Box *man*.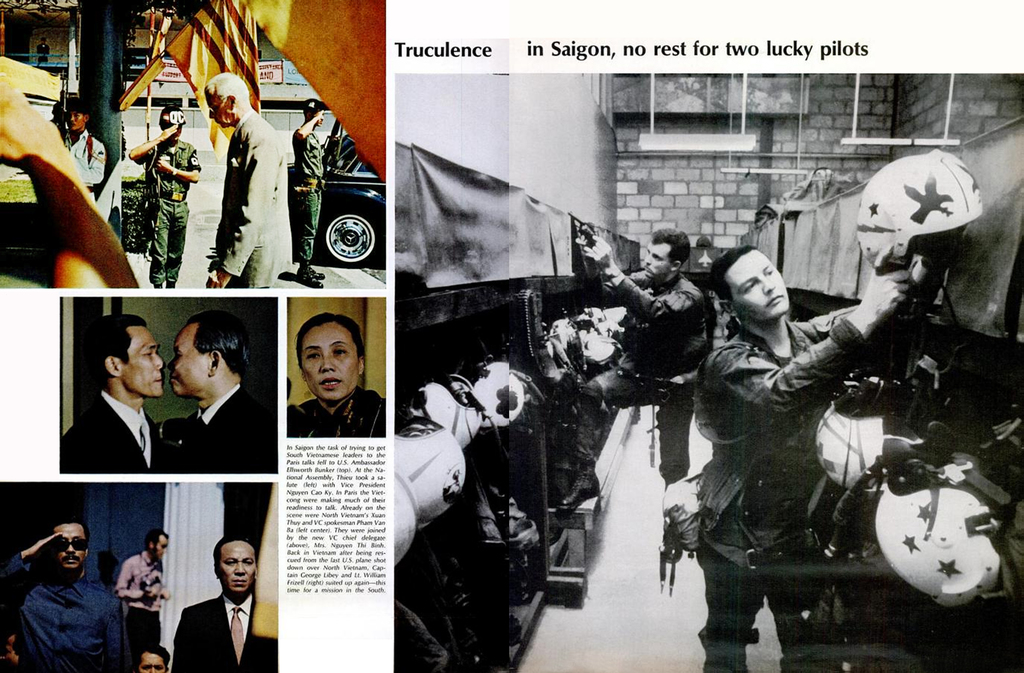
bbox=(290, 99, 330, 294).
